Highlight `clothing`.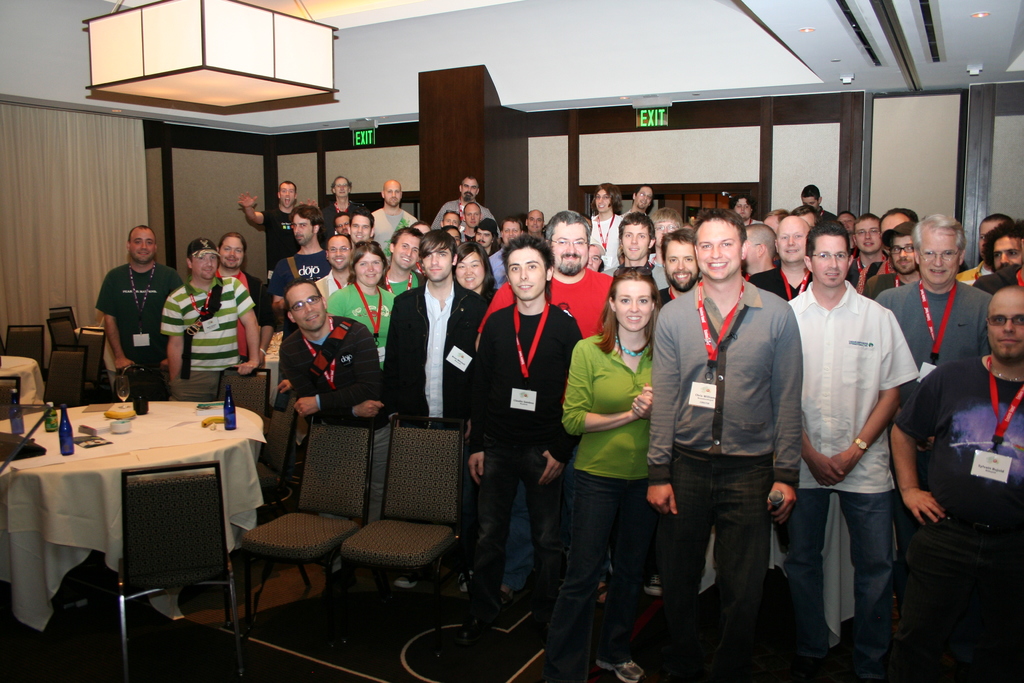
Highlighted region: (left=801, top=255, right=922, bottom=614).
